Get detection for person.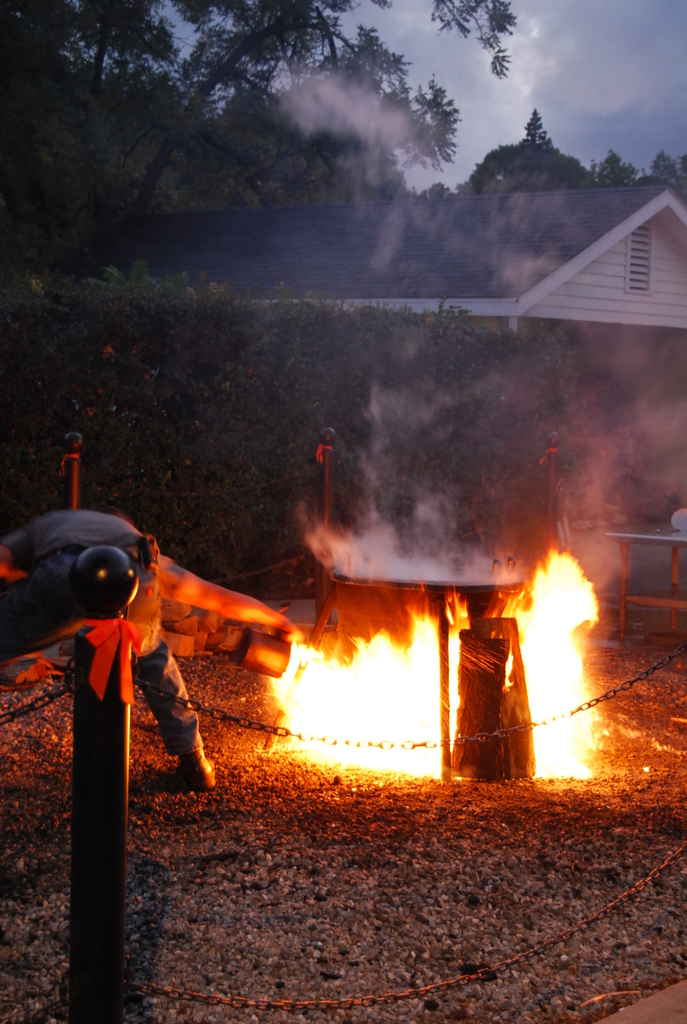
Detection: {"x1": 46, "y1": 527, "x2": 242, "y2": 807}.
